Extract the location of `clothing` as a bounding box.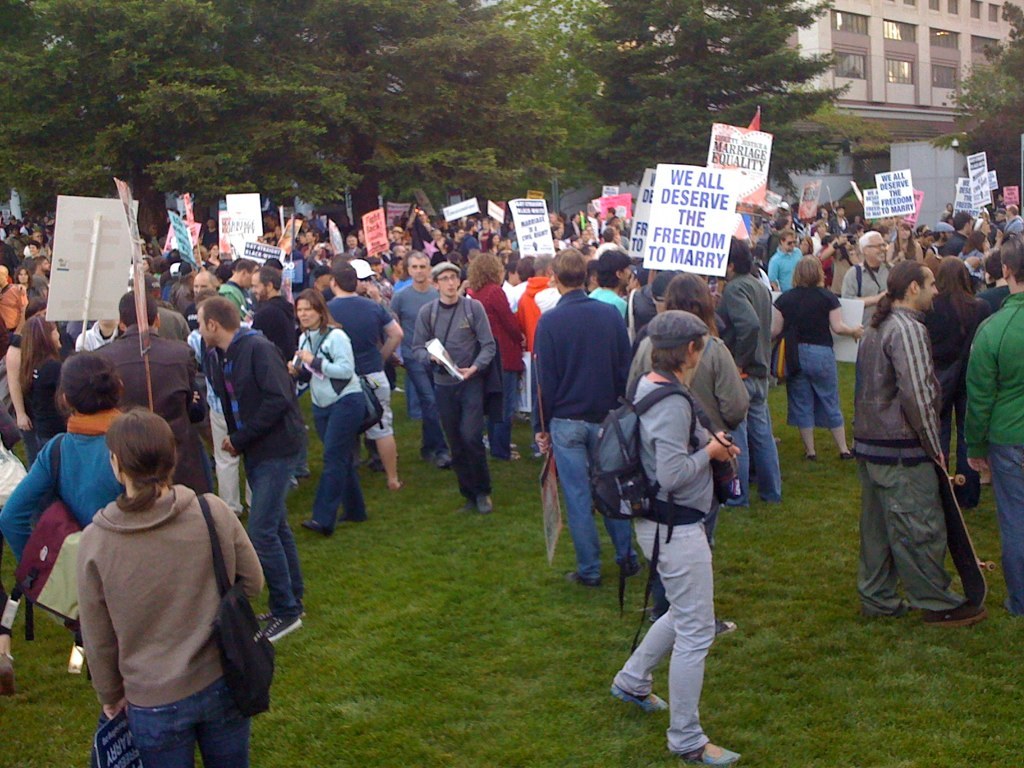
x1=765, y1=242, x2=803, y2=297.
